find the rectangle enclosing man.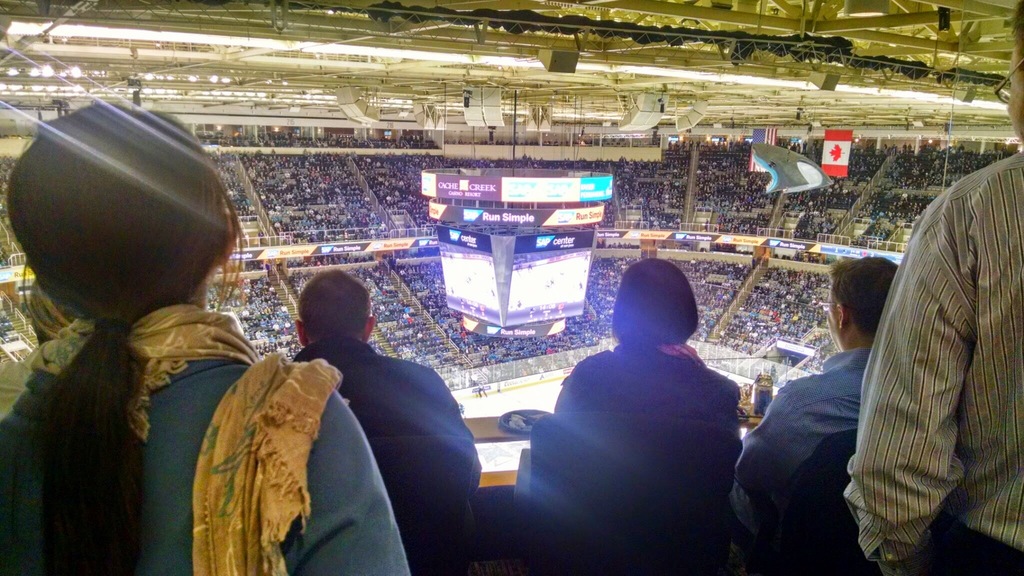
region(295, 268, 480, 575).
